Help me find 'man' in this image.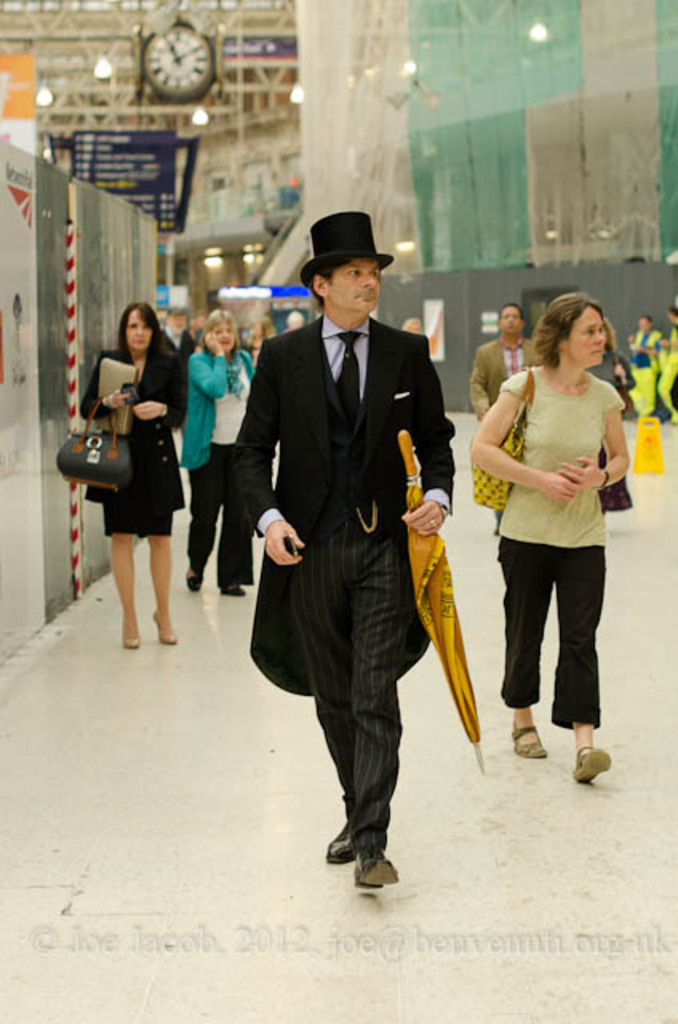
Found it: Rect(473, 304, 537, 418).
